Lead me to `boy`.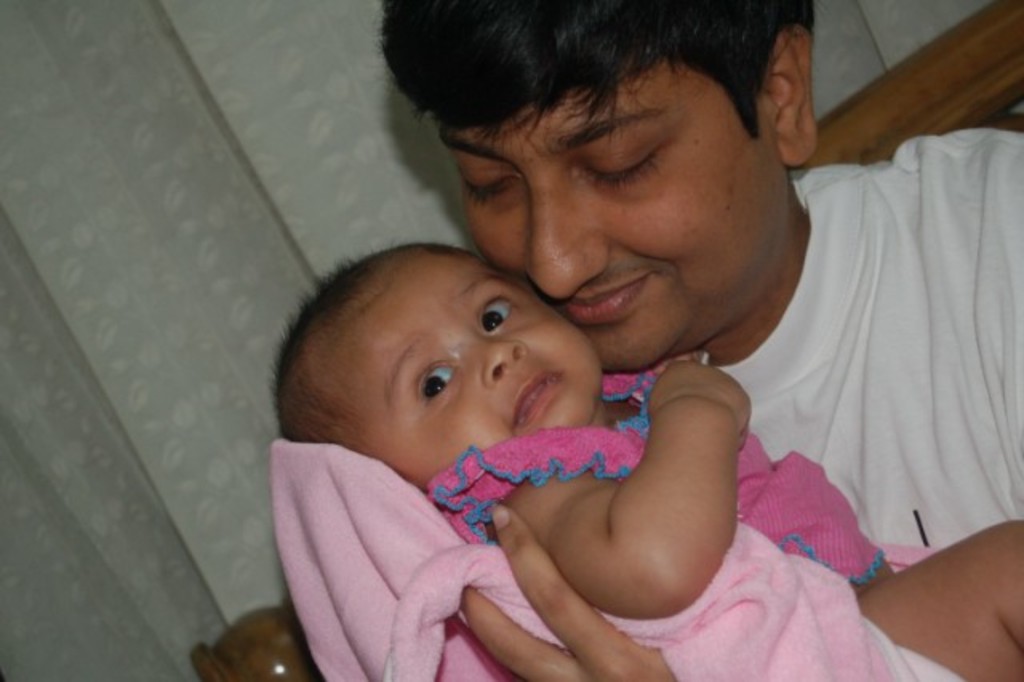
Lead to box=[270, 242, 1022, 680].
